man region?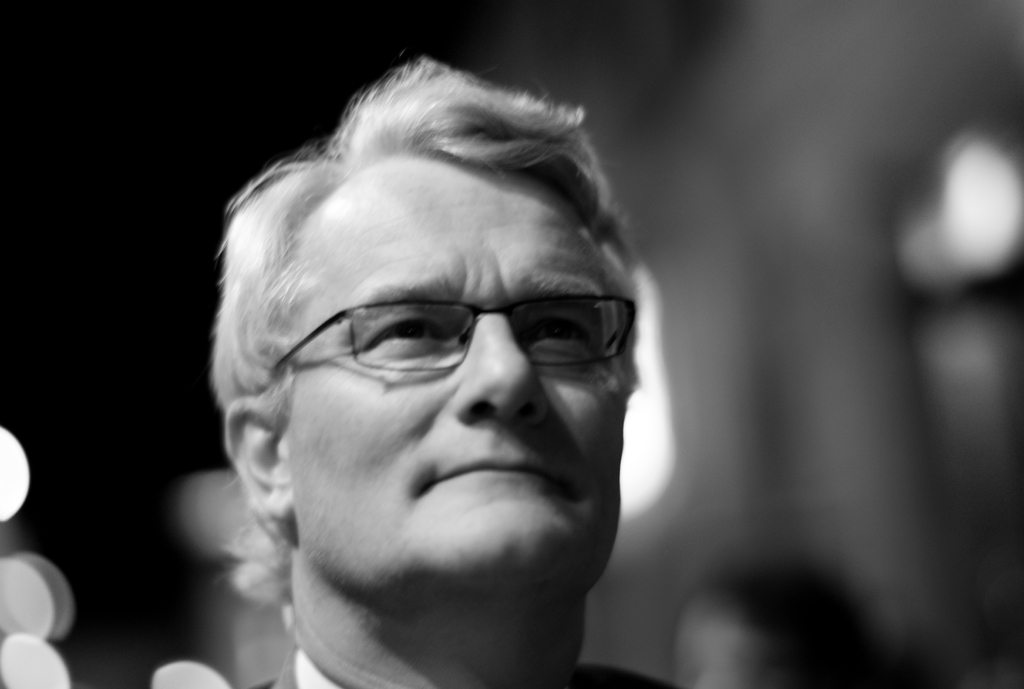
detection(134, 40, 746, 688)
